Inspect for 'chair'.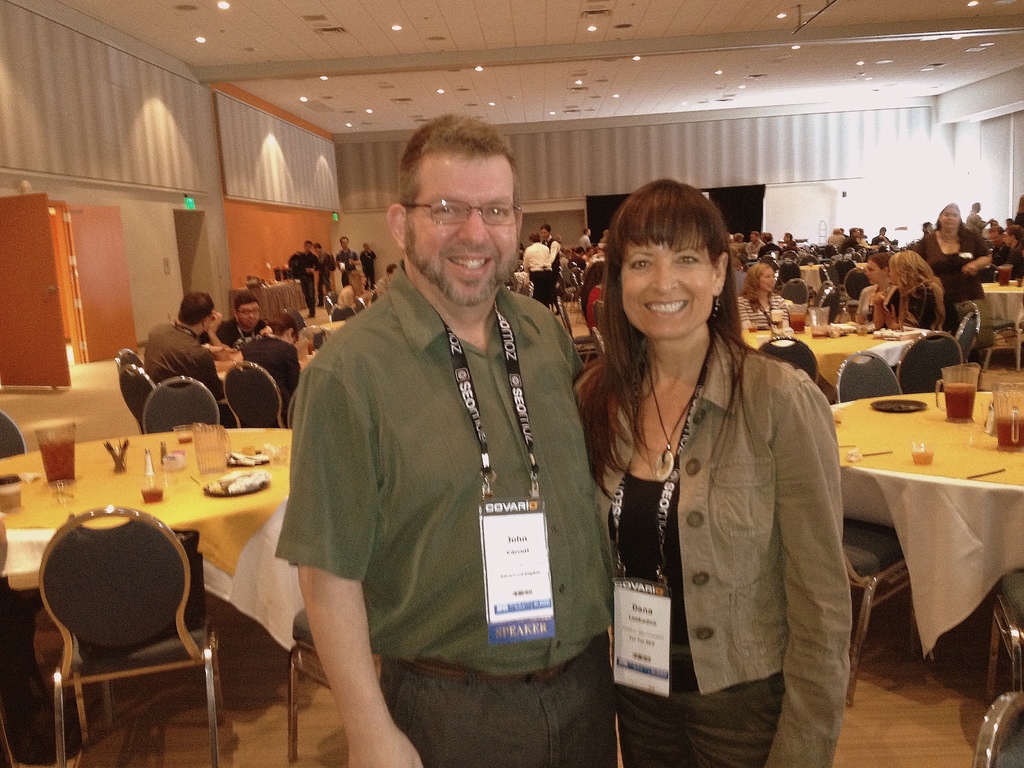
Inspection: [left=285, top=604, right=383, bottom=764].
